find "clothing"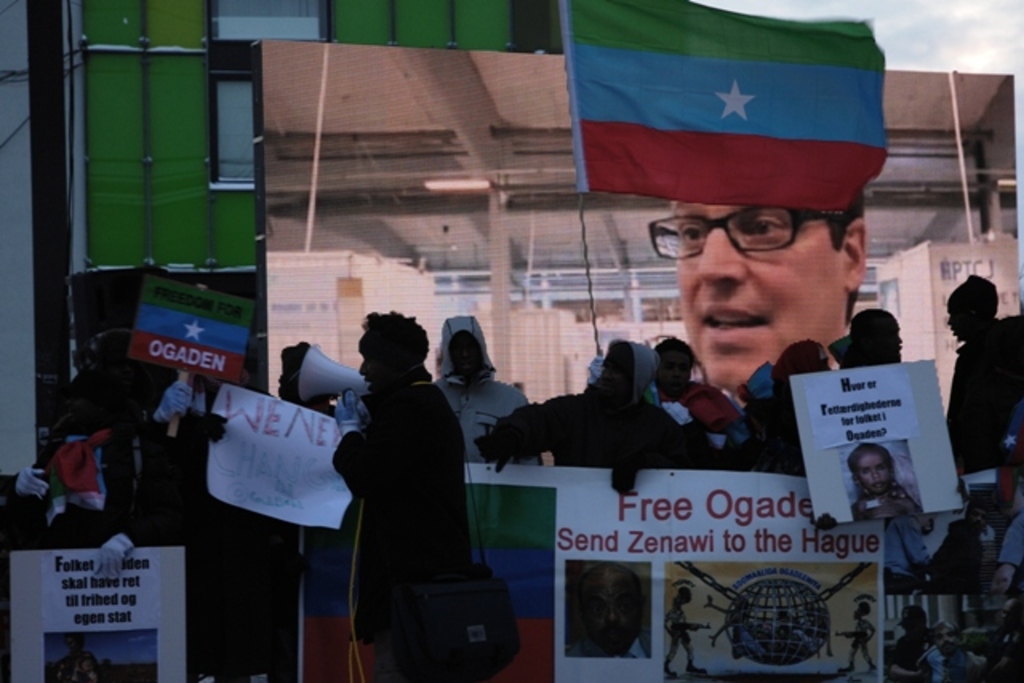
rect(851, 616, 870, 665)
